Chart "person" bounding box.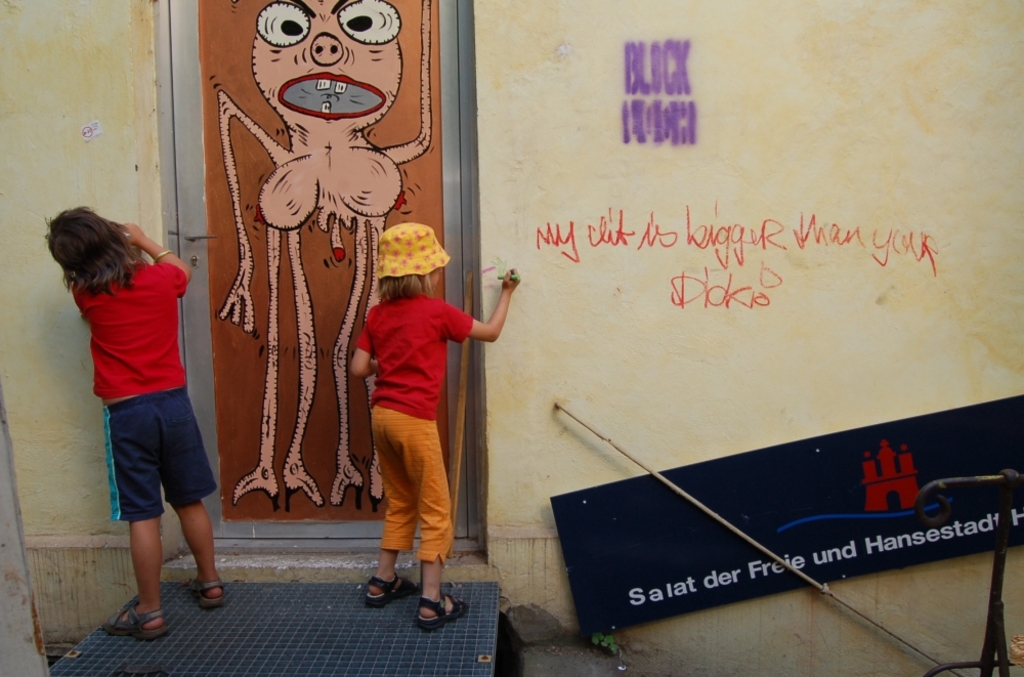
Charted: bbox=(35, 207, 224, 642).
